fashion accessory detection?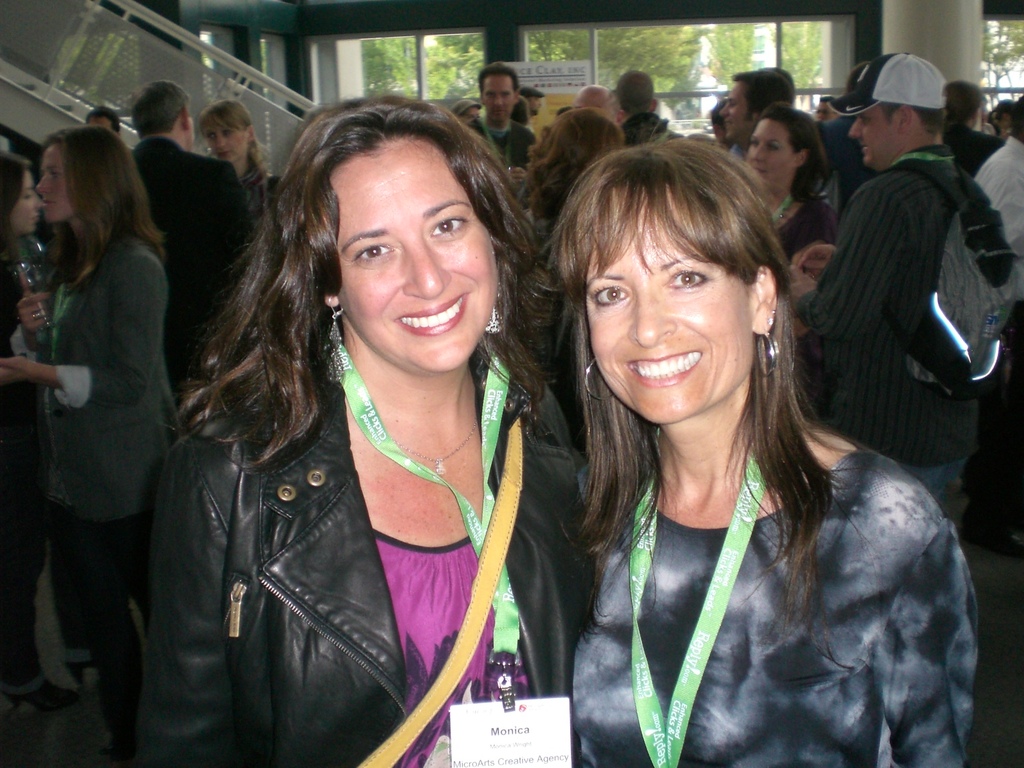
<bbox>831, 52, 950, 124</bbox>
